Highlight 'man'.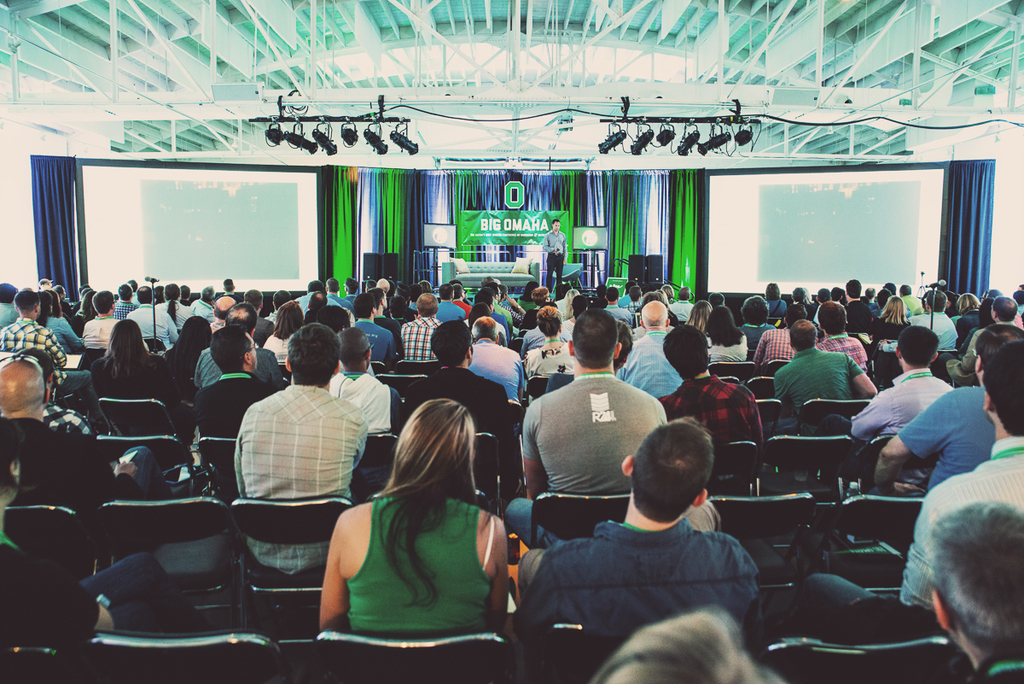
Highlighted region: 793 339 1023 653.
